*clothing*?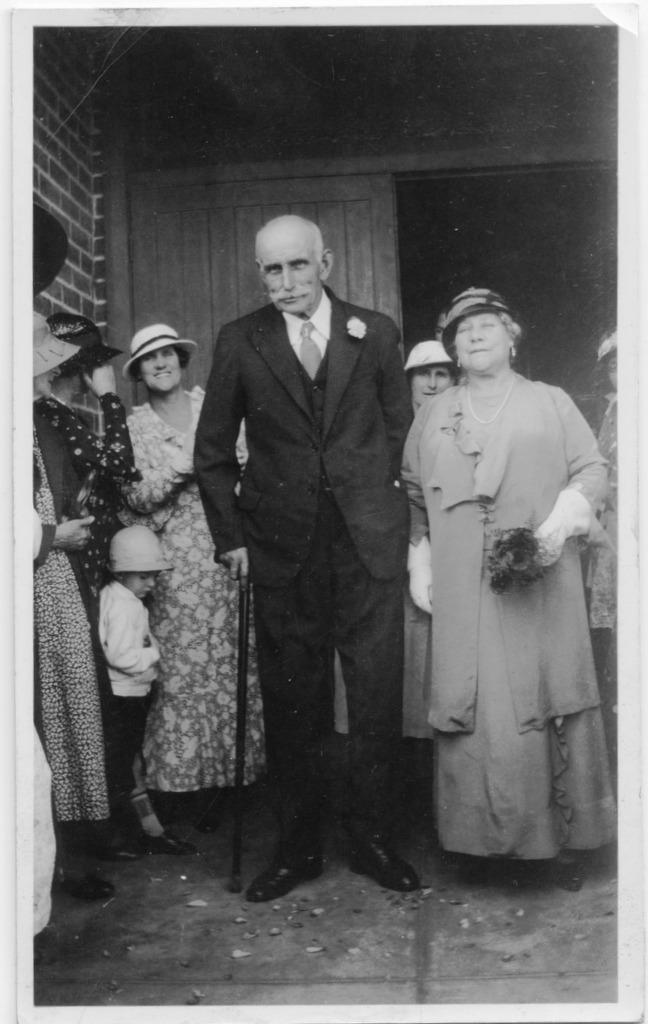
Rect(332, 398, 439, 745)
